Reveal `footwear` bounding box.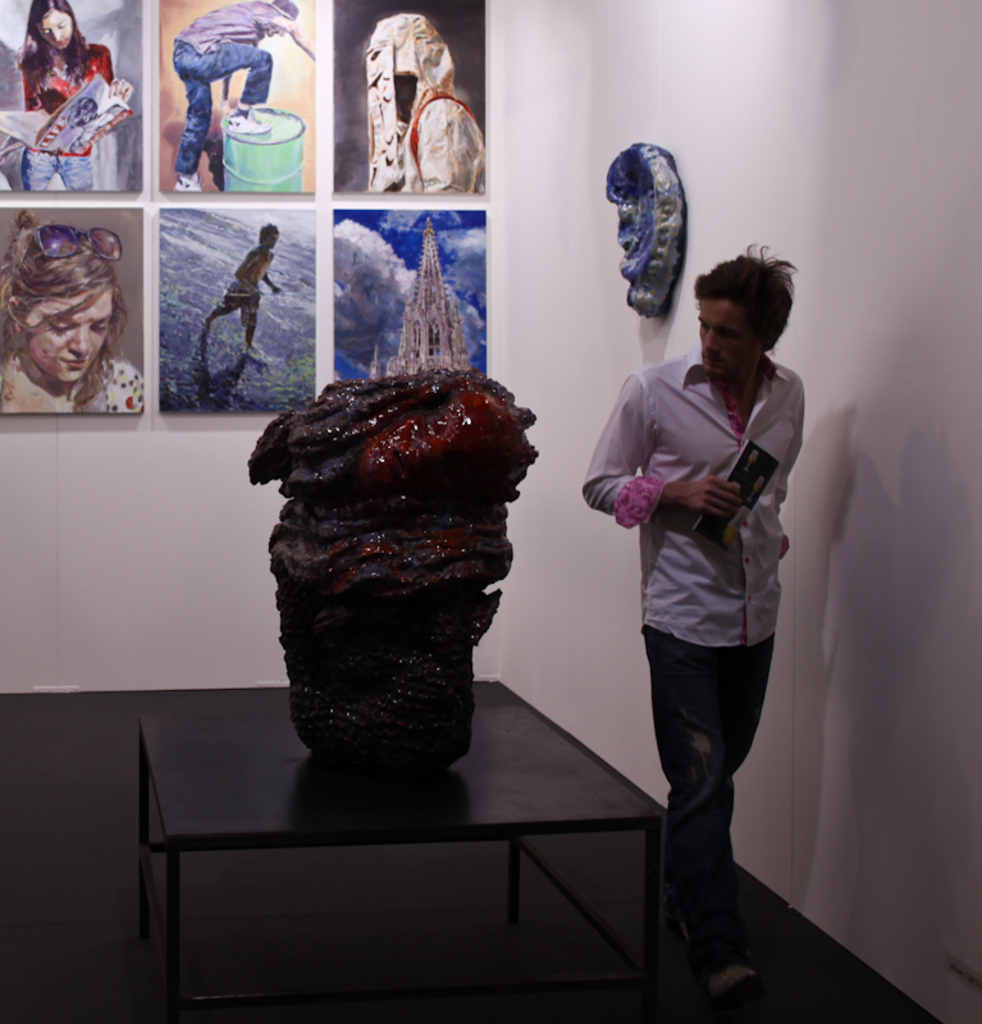
Revealed: left=175, top=174, right=200, bottom=188.
